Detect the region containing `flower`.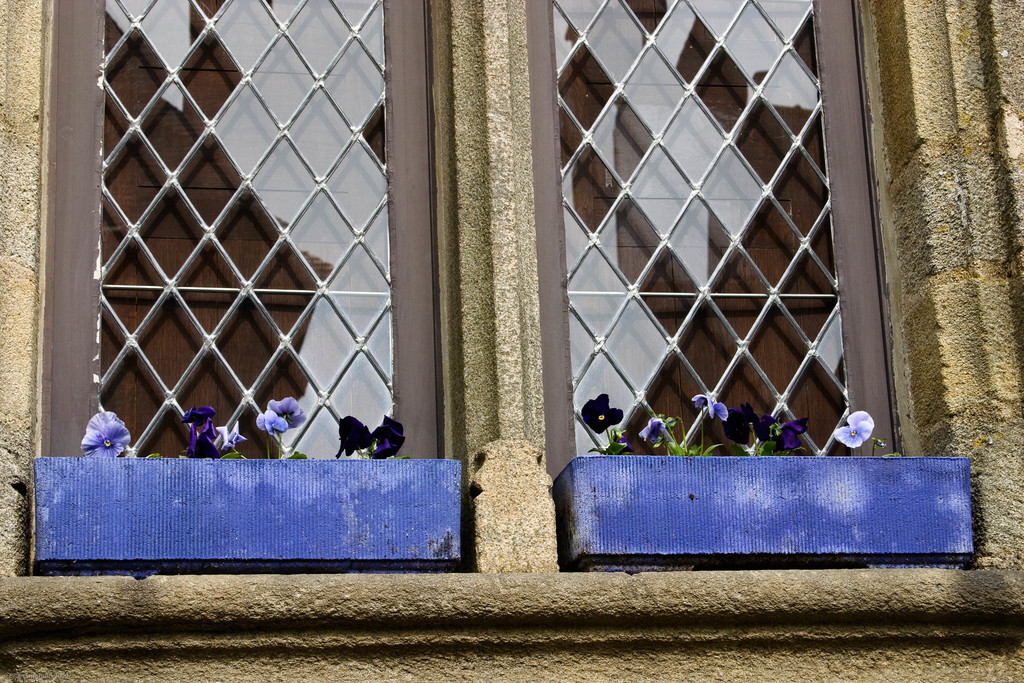
(left=729, top=408, right=749, bottom=442).
